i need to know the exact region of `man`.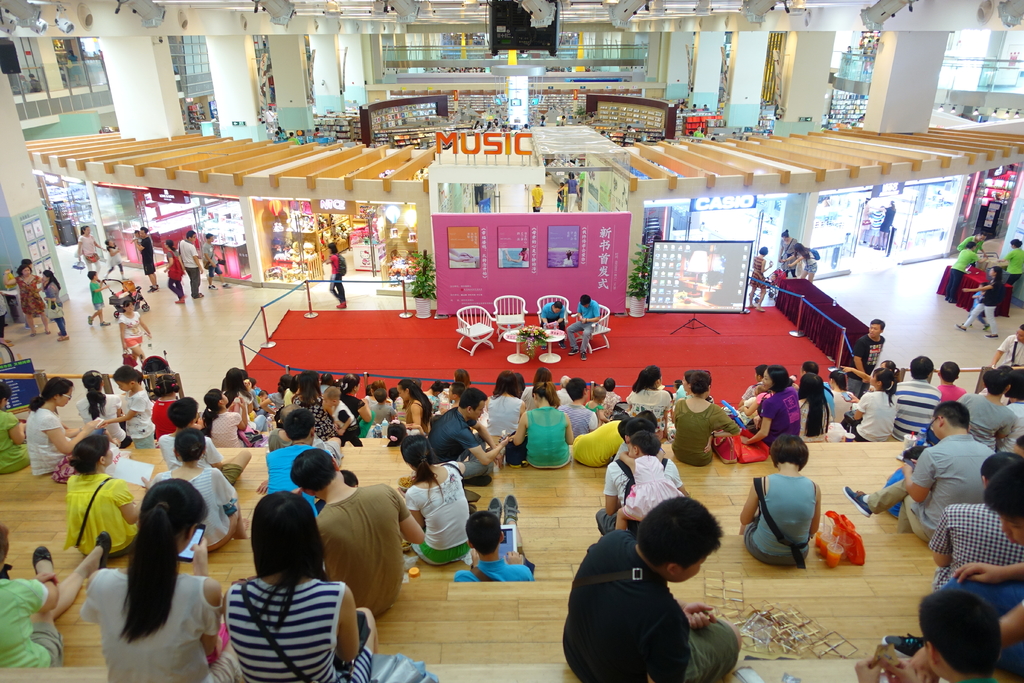
Region: 845, 317, 887, 400.
